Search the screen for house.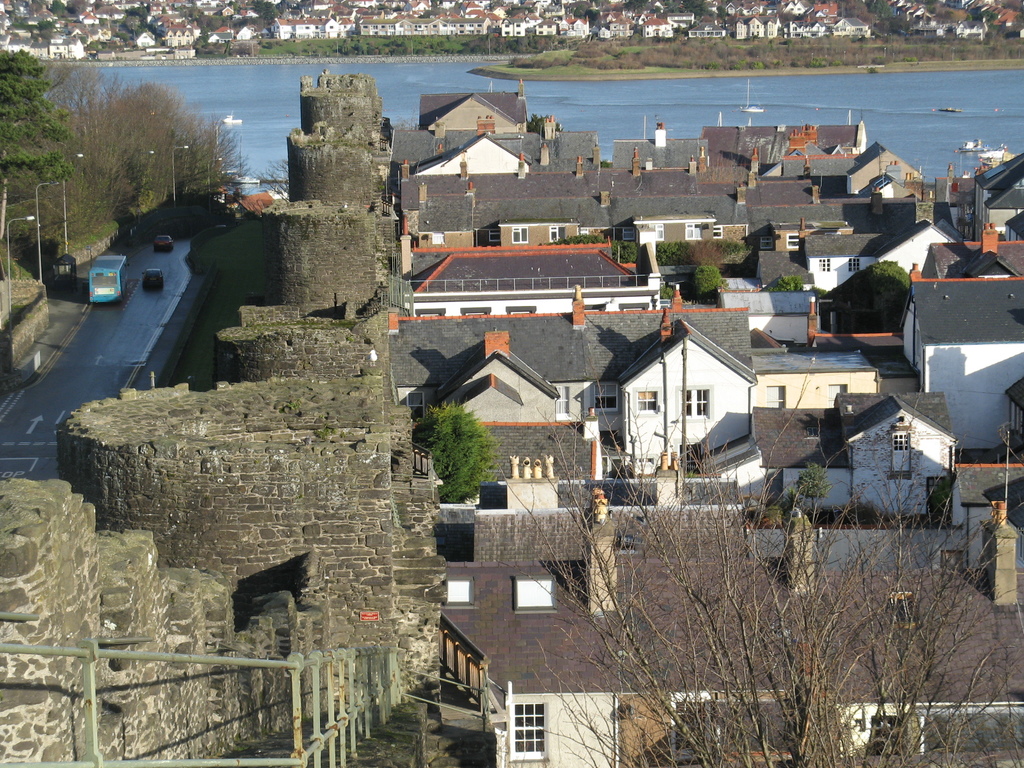
Found at (left=940, top=13, right=985, bottom=39).
